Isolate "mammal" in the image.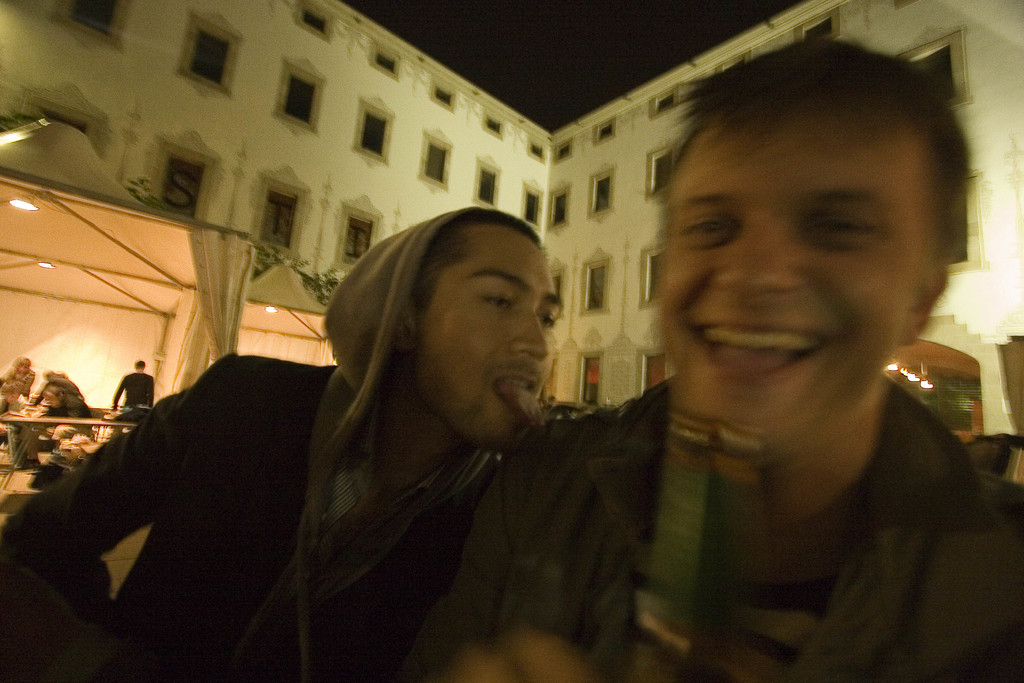
Isolated region: region(0, 352, 37, 394).
